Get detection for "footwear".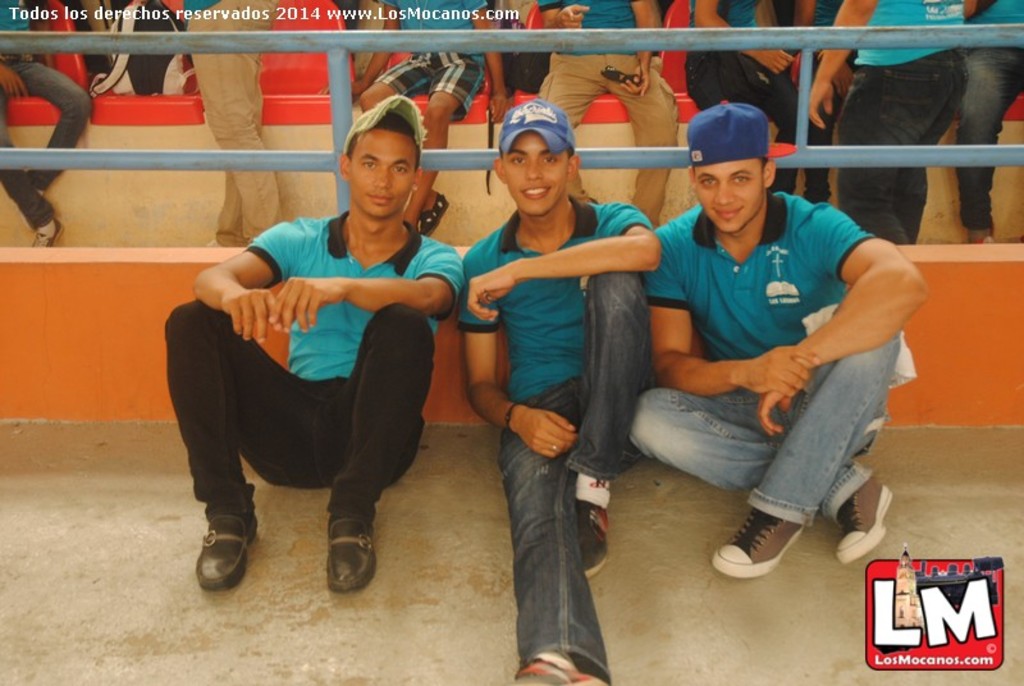
Detection: locate(198, 520, 257, 589).
